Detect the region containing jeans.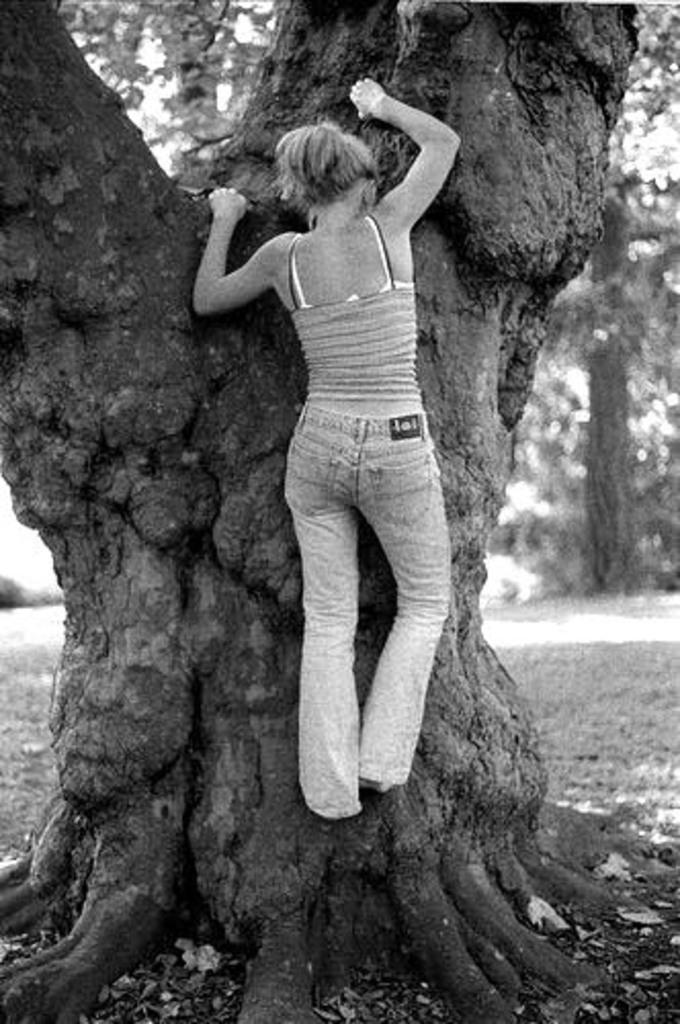
l=246, t=397, r=508, b=842.
